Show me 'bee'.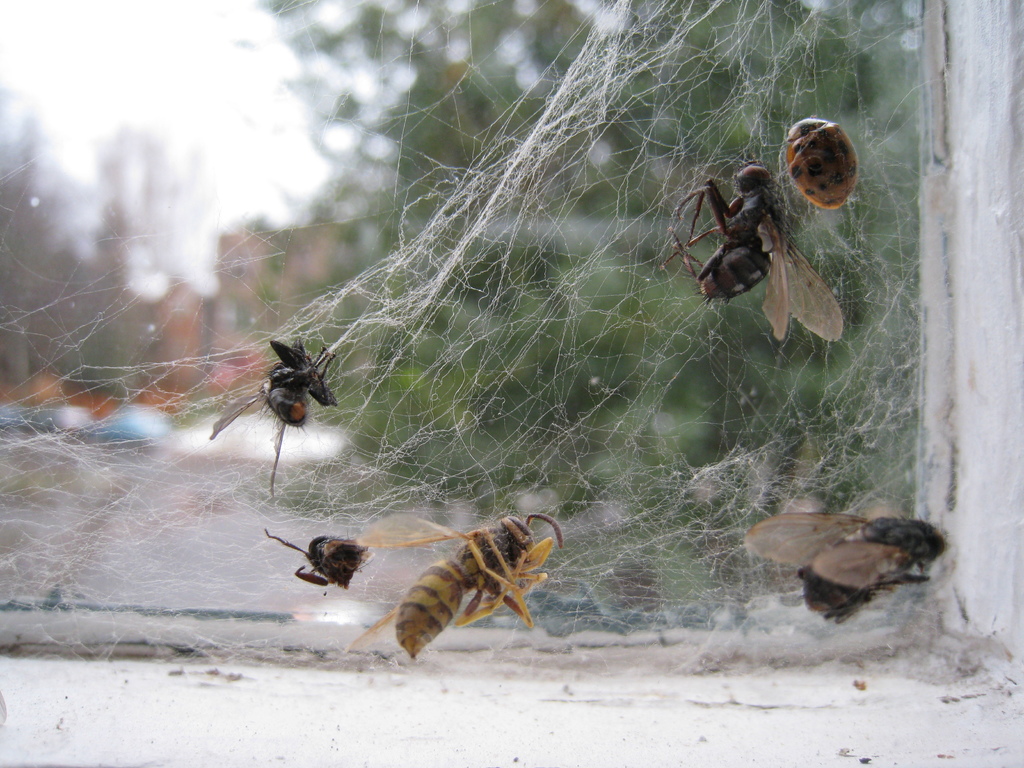
'bee' is here: {"x1": 182, "y1": 343, "x2": 348, "y2": 487}.
